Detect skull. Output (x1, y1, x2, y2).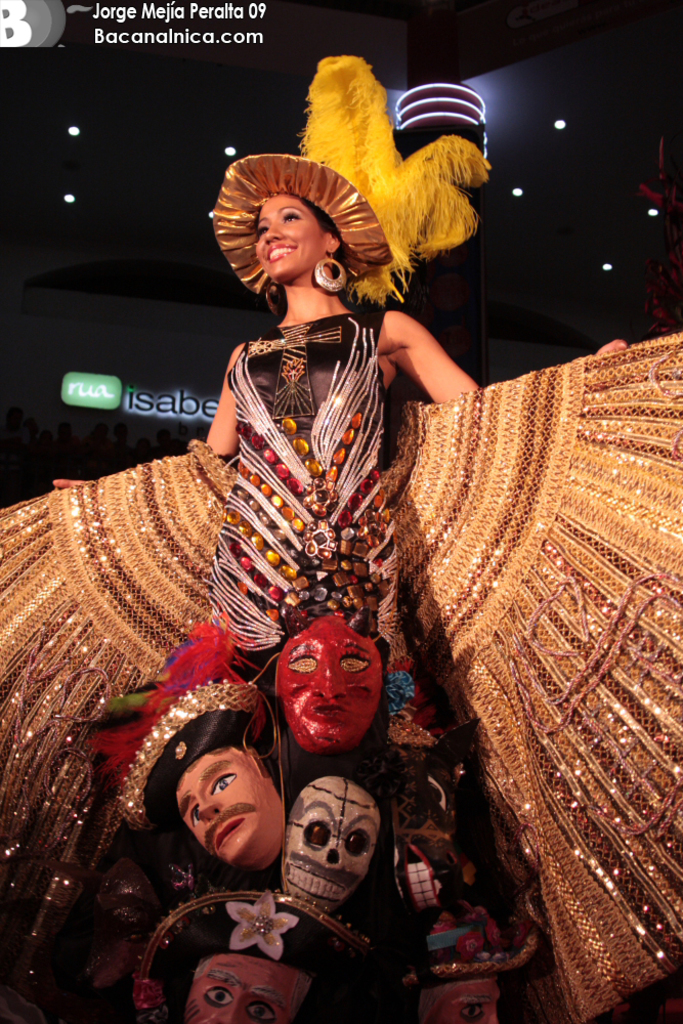
(282, 778, 384, 921).
